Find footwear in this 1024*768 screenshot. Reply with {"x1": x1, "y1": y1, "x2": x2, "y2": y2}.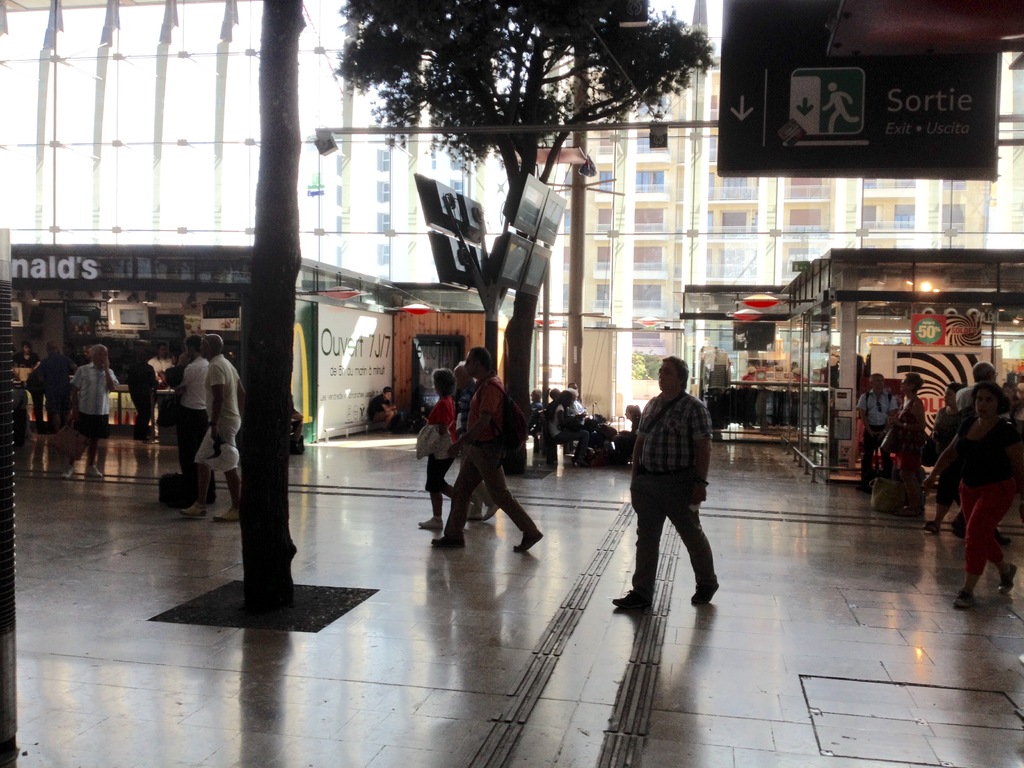
{"x1": 689, "y1": 569, "x2": 724, "y2": 605}.
